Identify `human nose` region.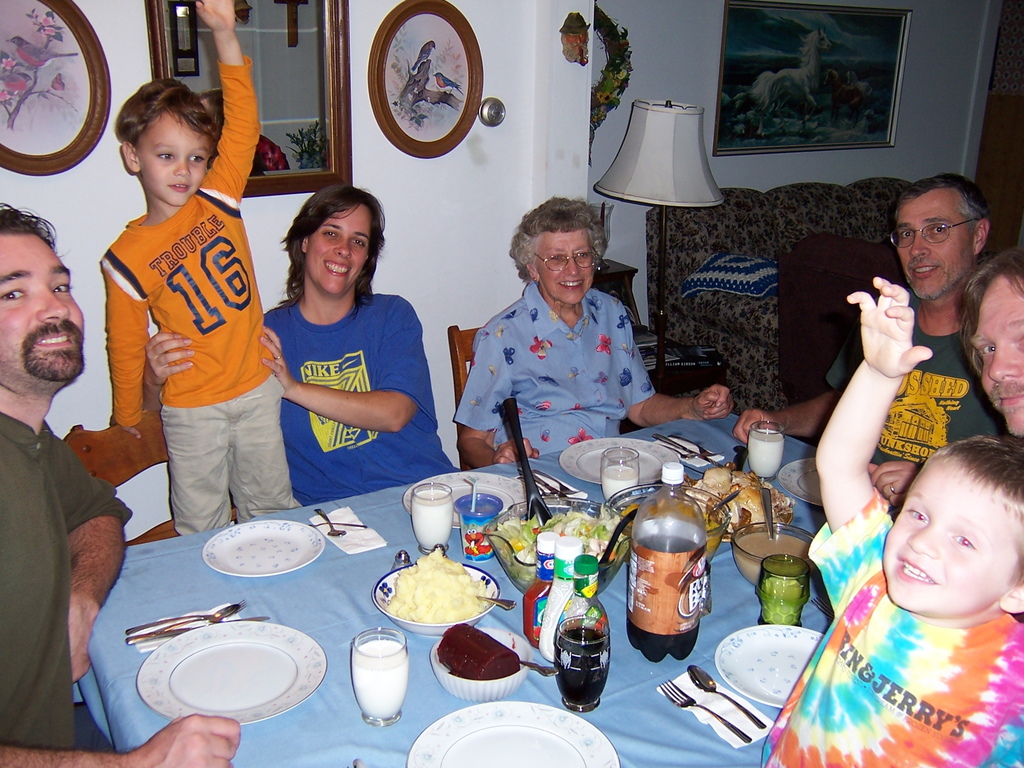
Region: l=172, t=156, r=191, b=177.
